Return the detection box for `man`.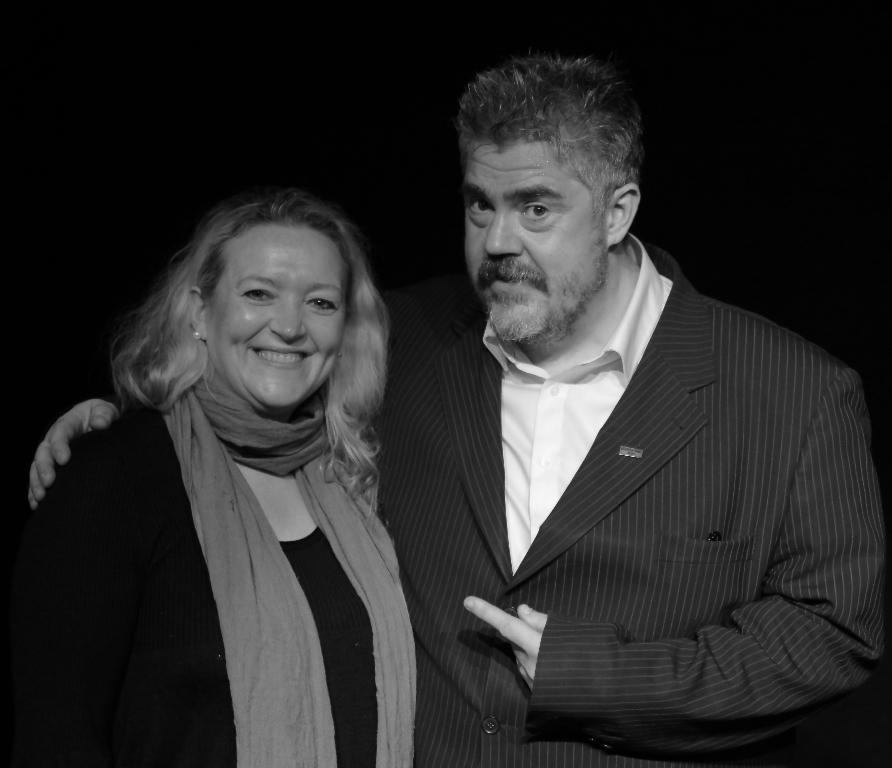
<region>27, 59, 885, 767</region>.
